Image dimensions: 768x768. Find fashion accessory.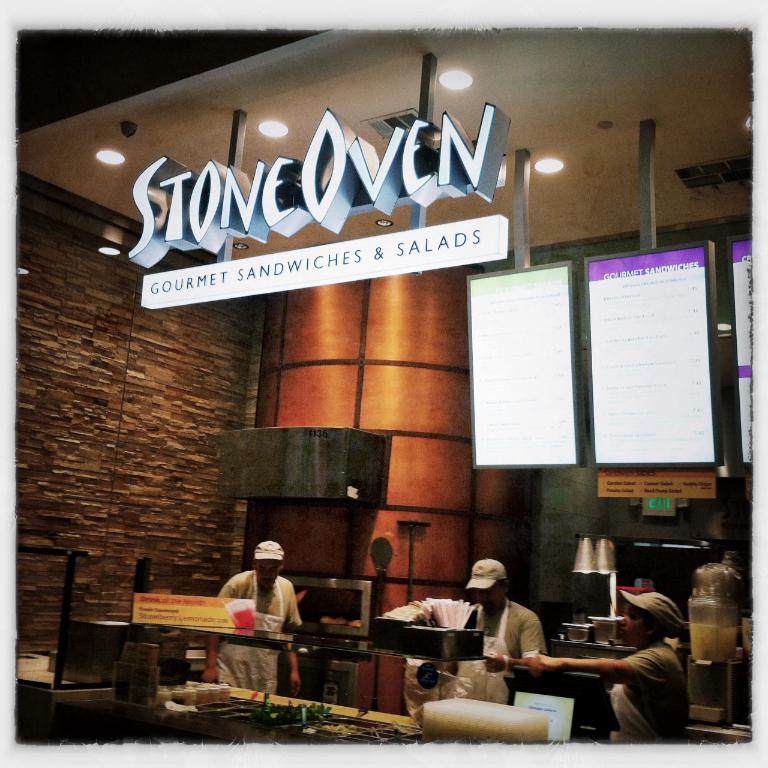
Rect(464, 560, 502, 595).
